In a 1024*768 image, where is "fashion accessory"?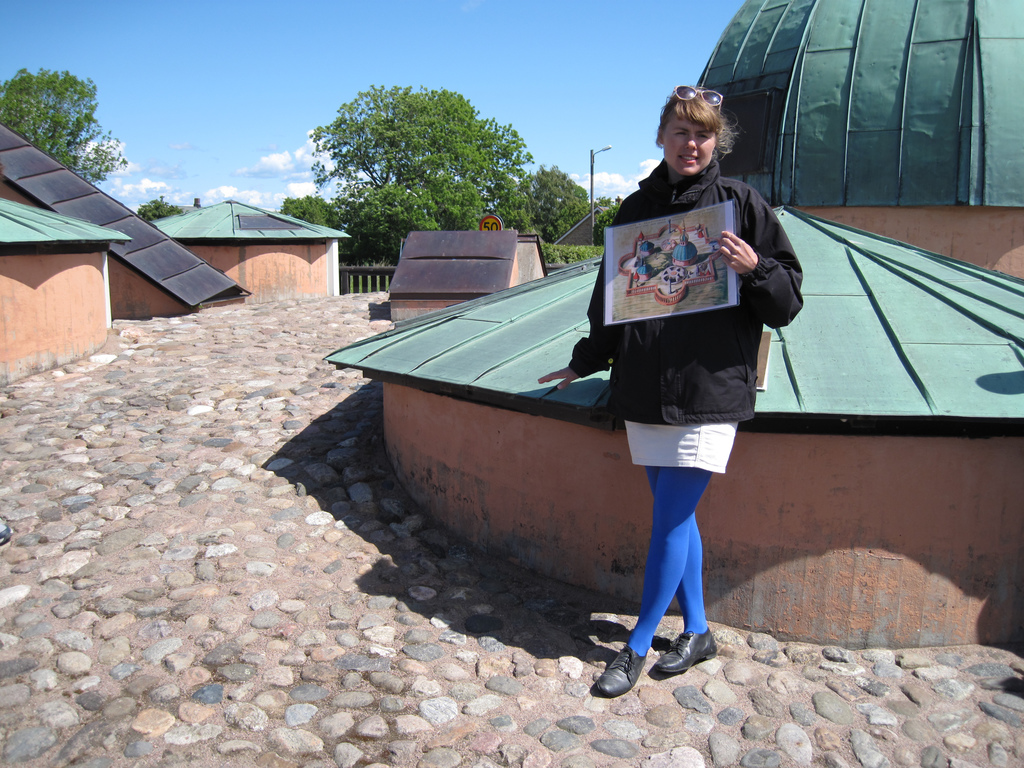
<box>588,642,646,700</box>.
